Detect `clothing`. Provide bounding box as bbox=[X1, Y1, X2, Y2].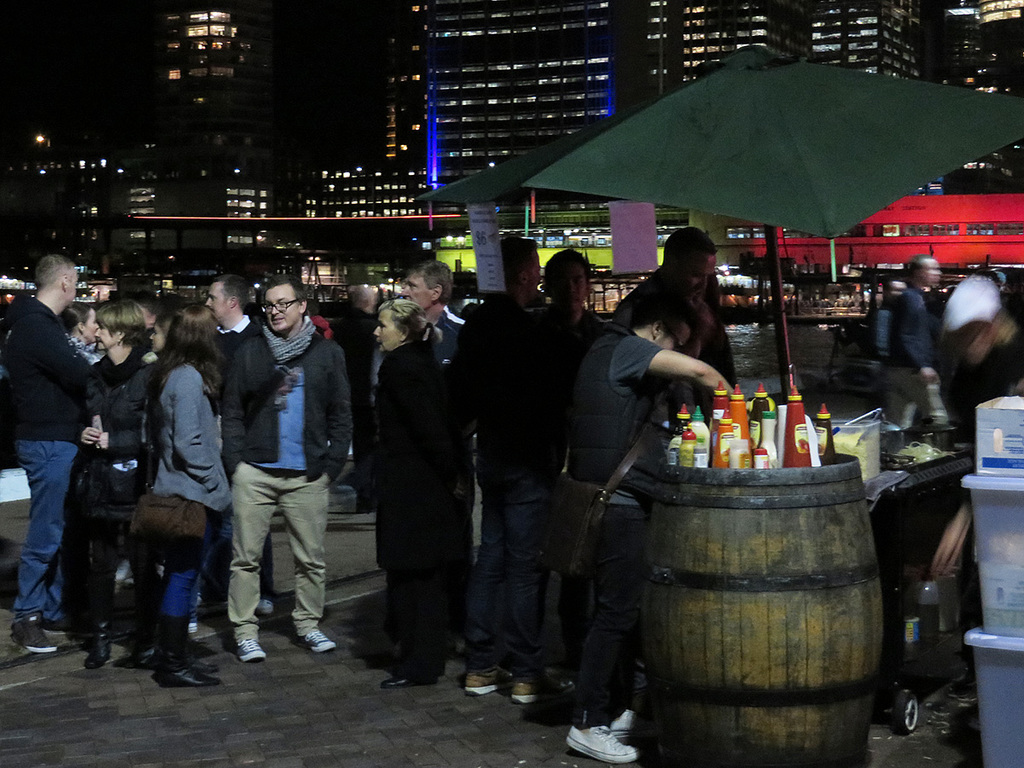
bbox=[374, 341, 474, 570].
